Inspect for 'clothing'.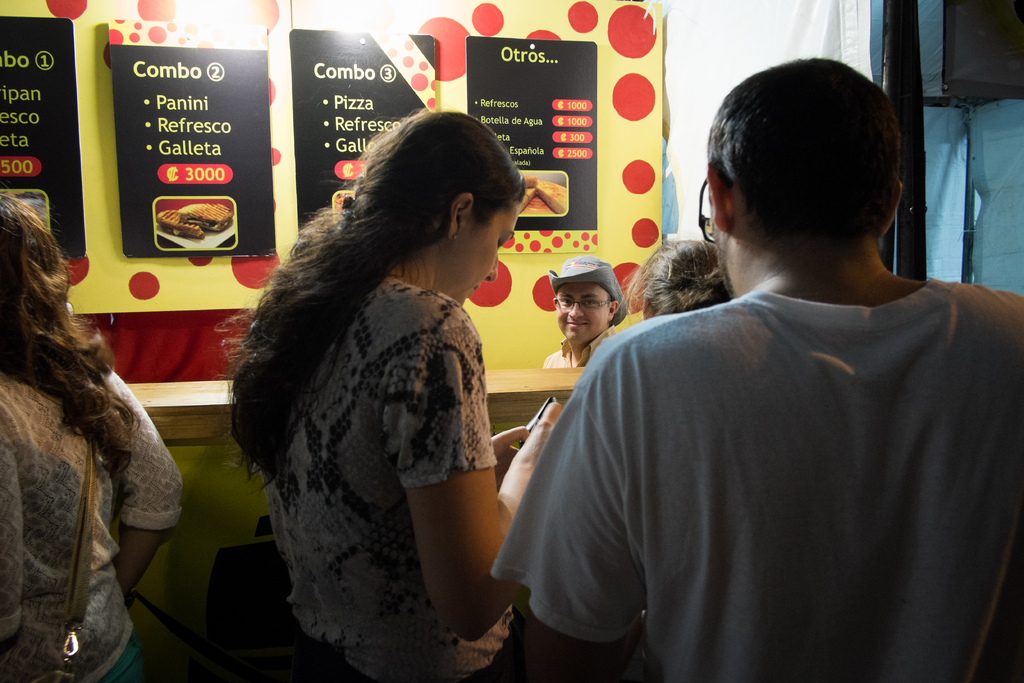
Inspection: bbox(532, 322, 624, 364).
